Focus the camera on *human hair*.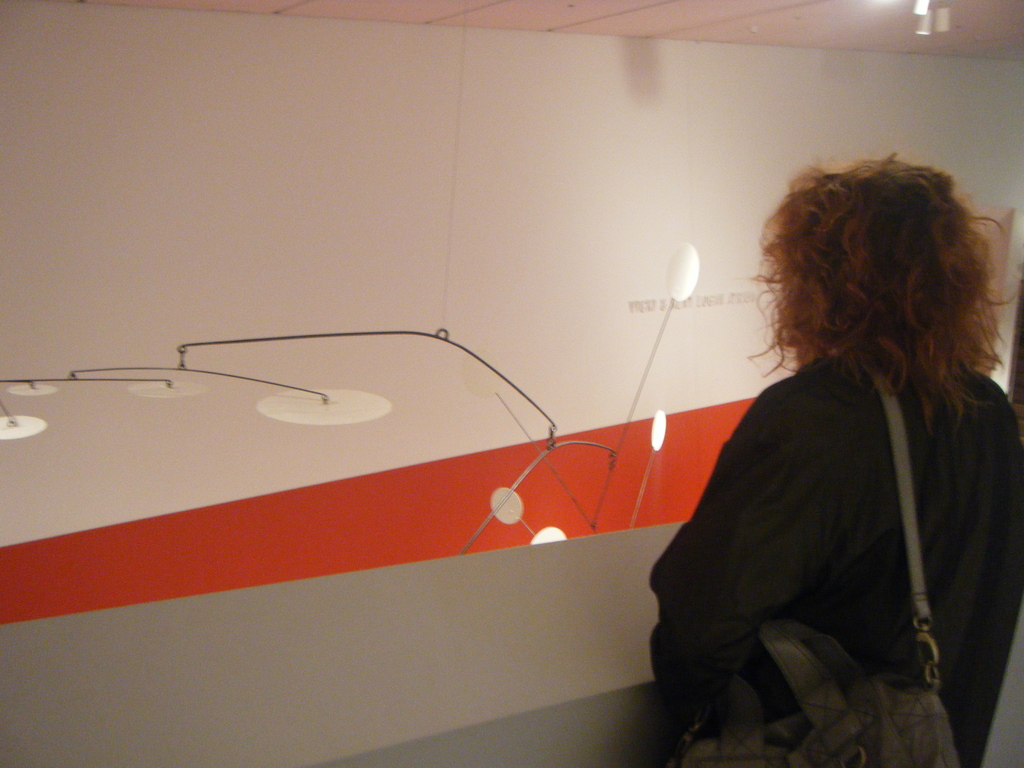
Focus region: 733/148/1000/456.
